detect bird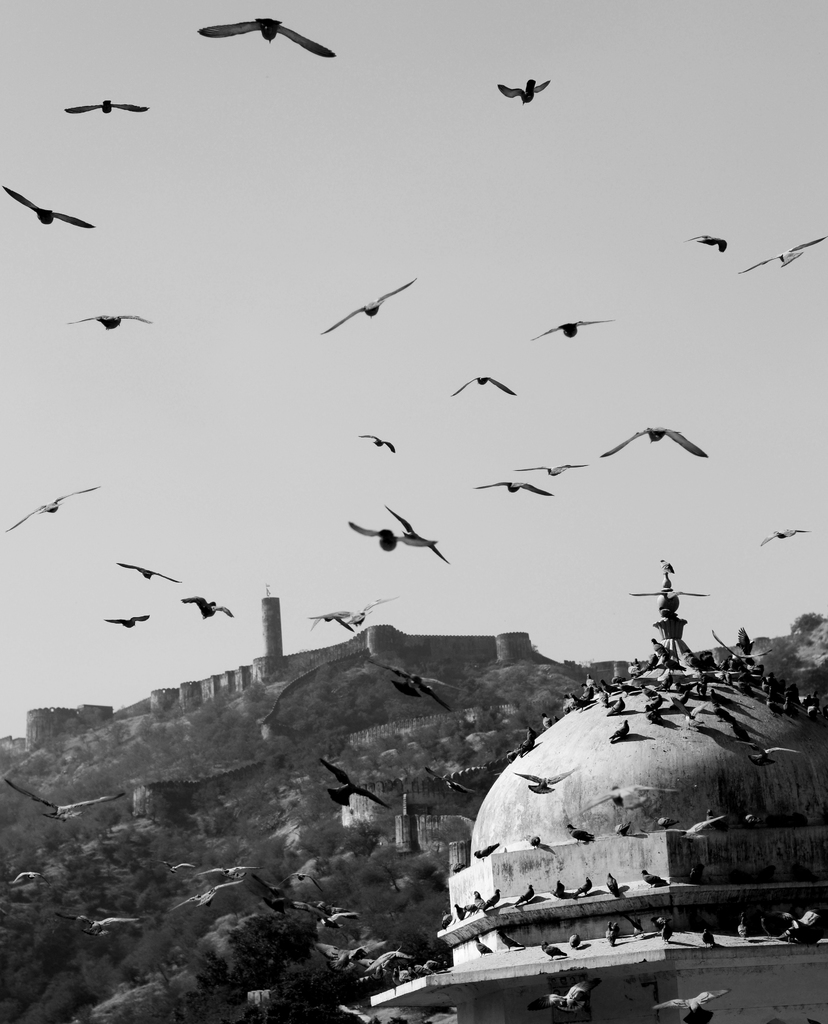
763,529,807,550
